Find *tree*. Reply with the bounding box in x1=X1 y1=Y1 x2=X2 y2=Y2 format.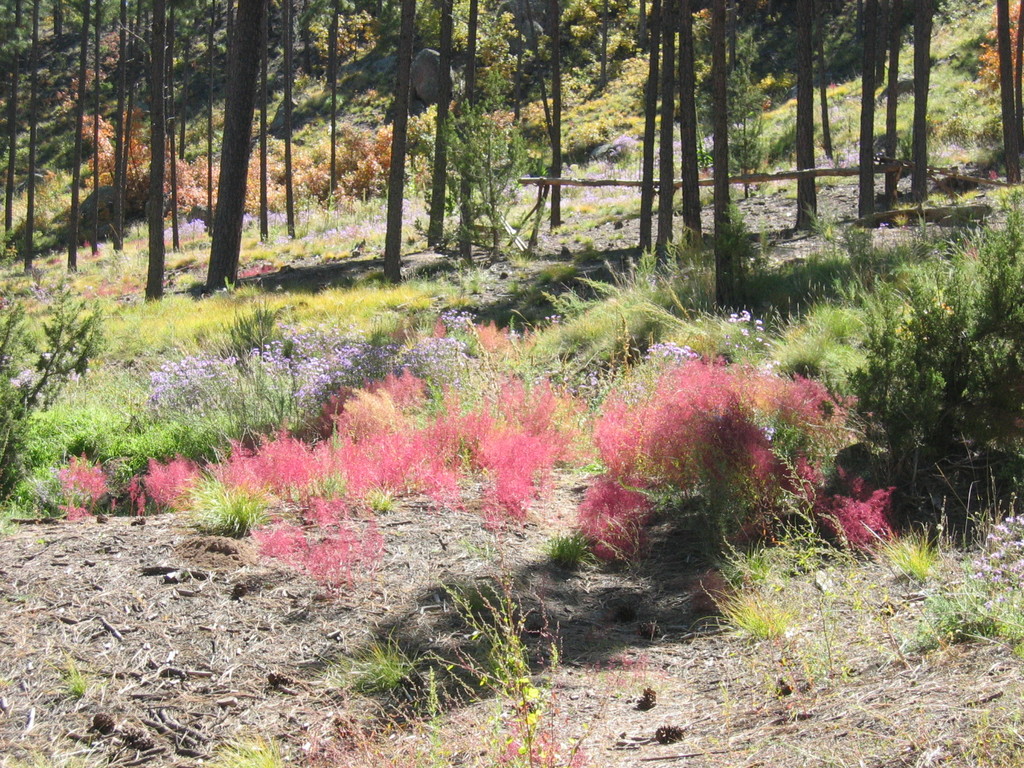
x1=790 y1=1 x2=815 y2=232.
